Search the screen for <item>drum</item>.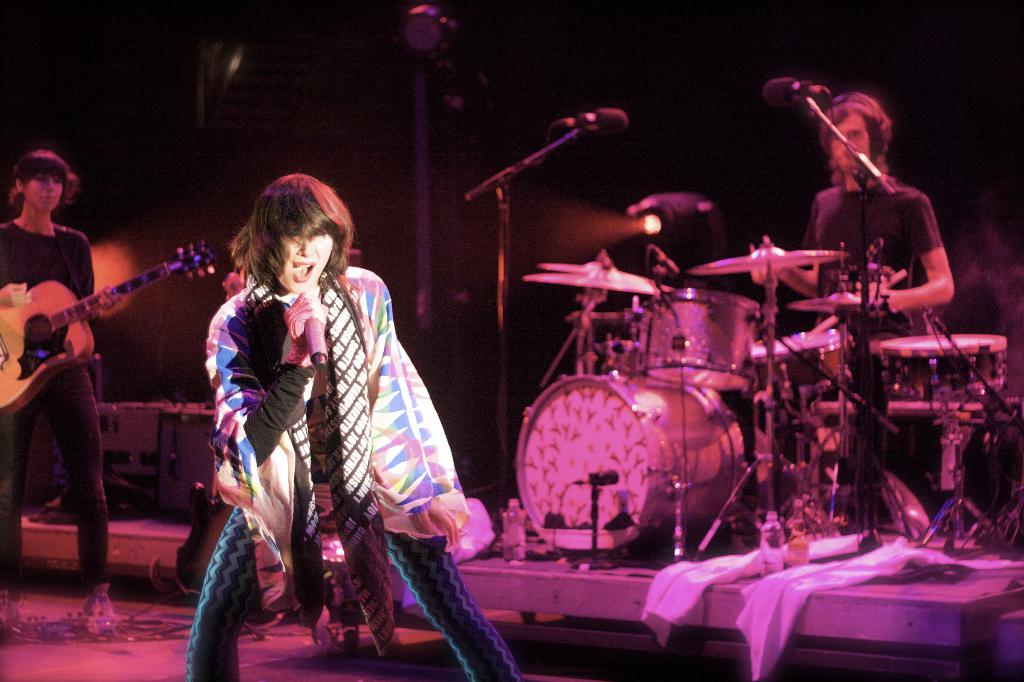
Found at [518, 375, 743, 554].
